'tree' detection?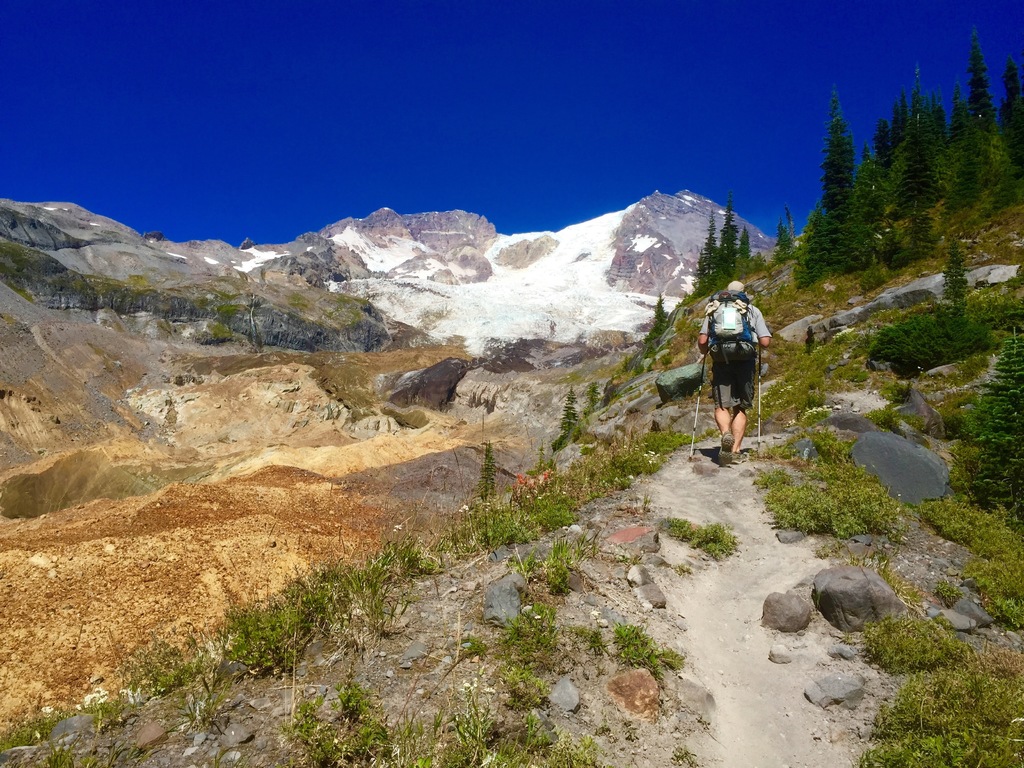
<box>959,327,1023,524</box>
